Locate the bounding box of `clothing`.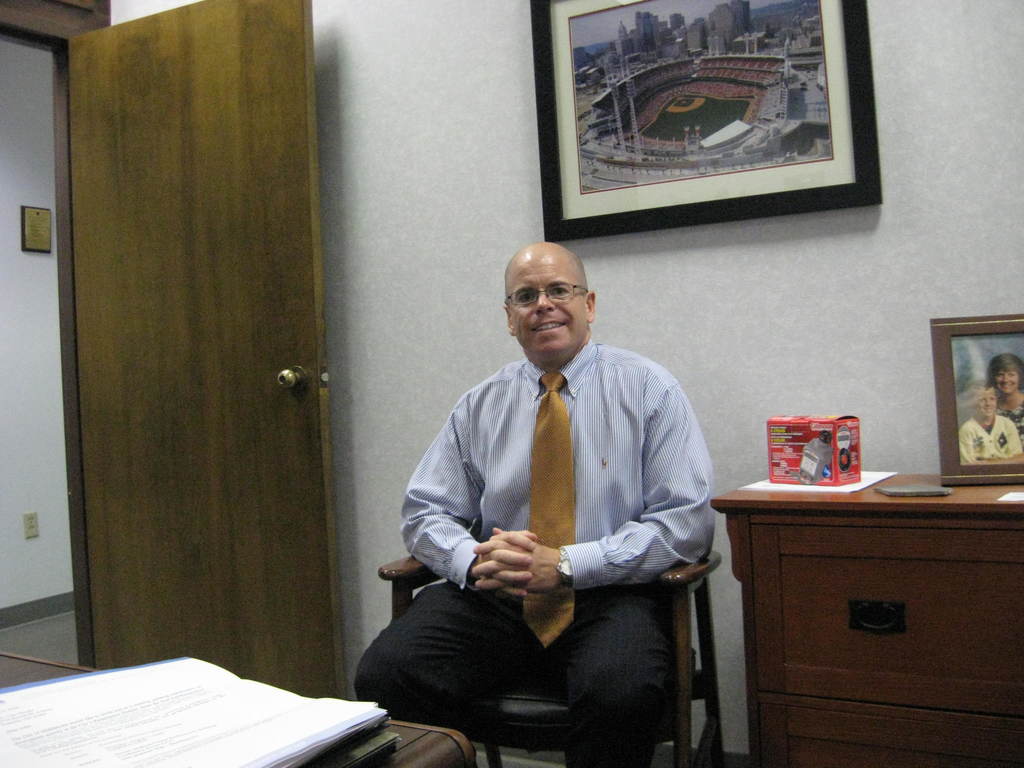
Bounding box: [left=991, top=392, right=1023, bottom=430].
